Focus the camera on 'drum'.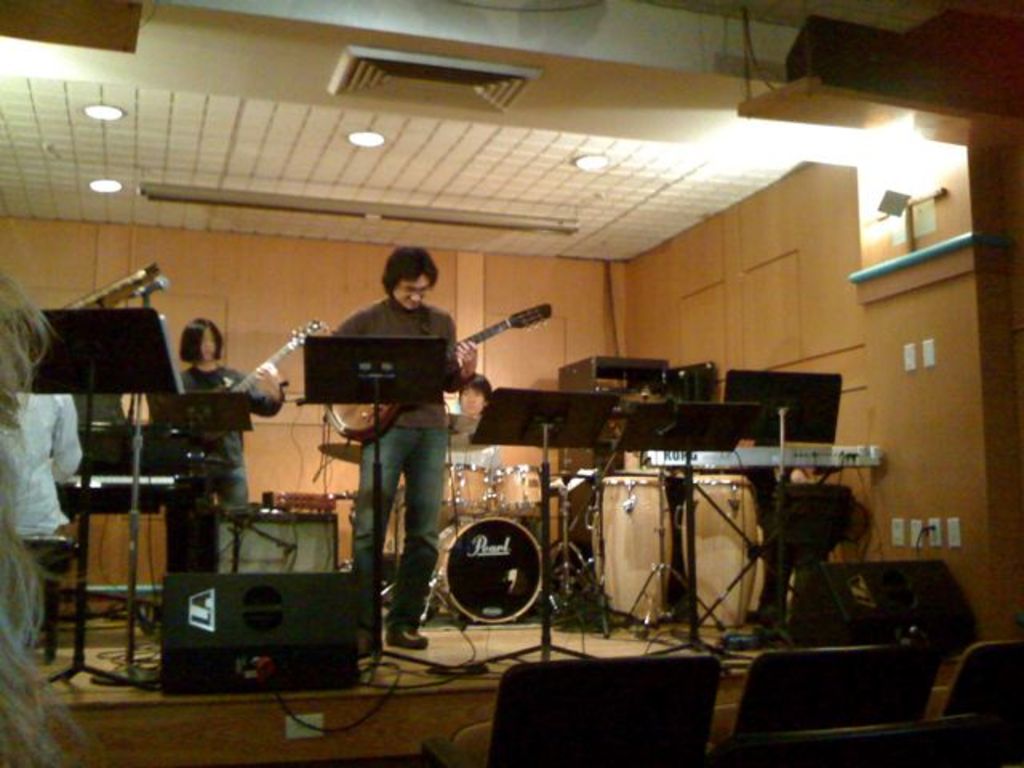
Focus region: detection(437, 507, 549, 621).
